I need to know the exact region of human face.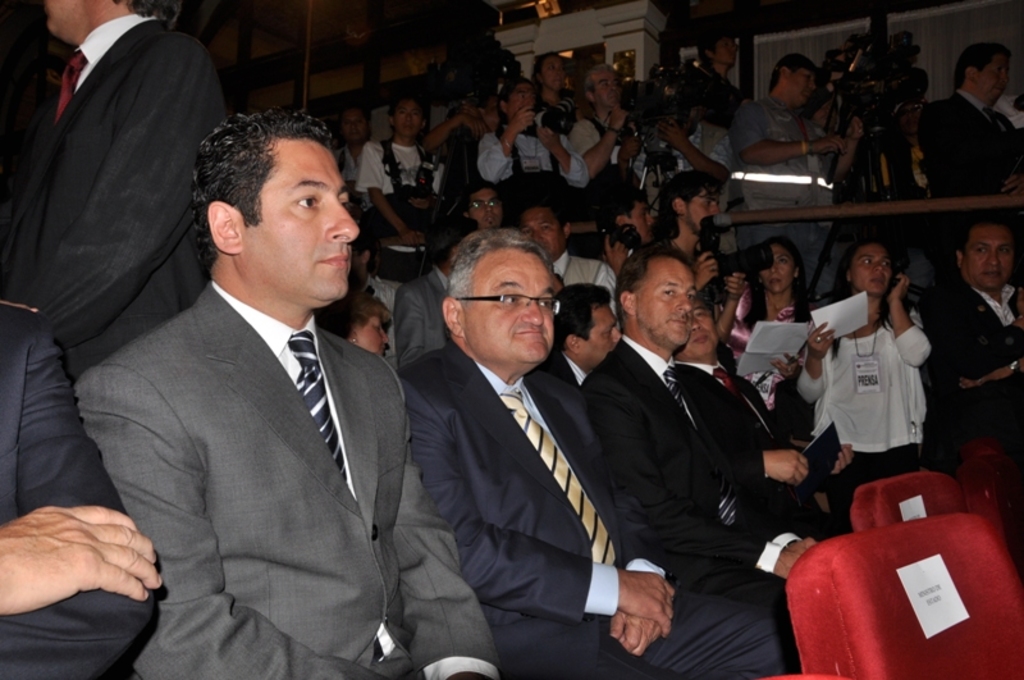
Region: detection(632, 200, 658, 242).
